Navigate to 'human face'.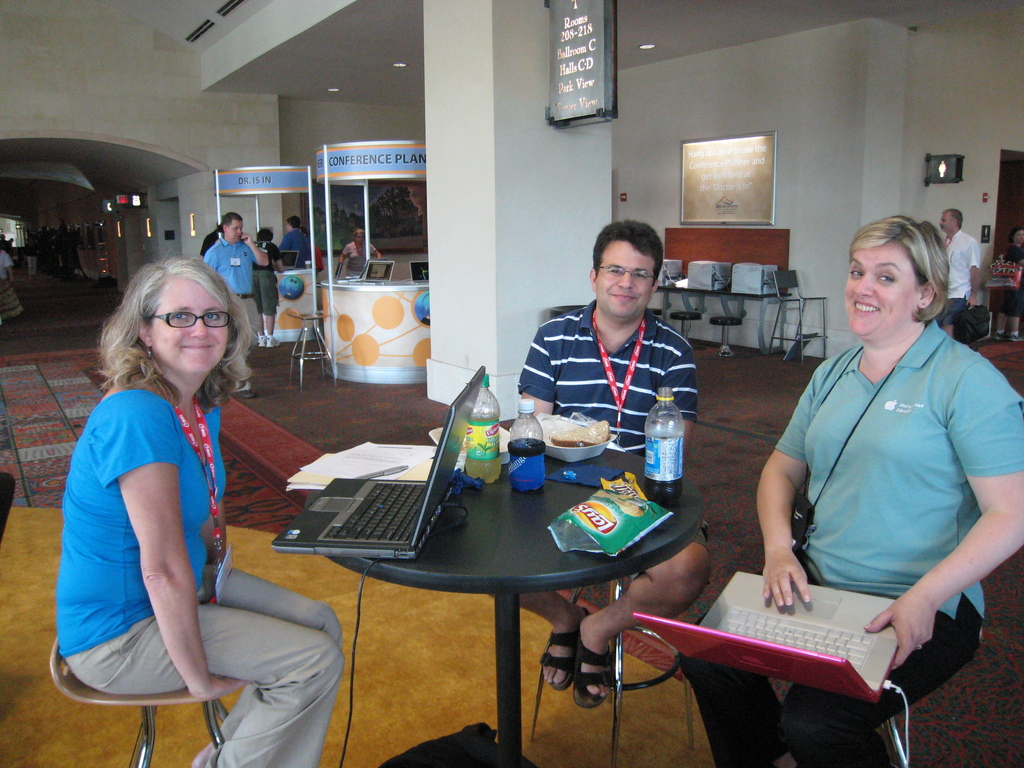
Navigation target: 593/245/655/316.
